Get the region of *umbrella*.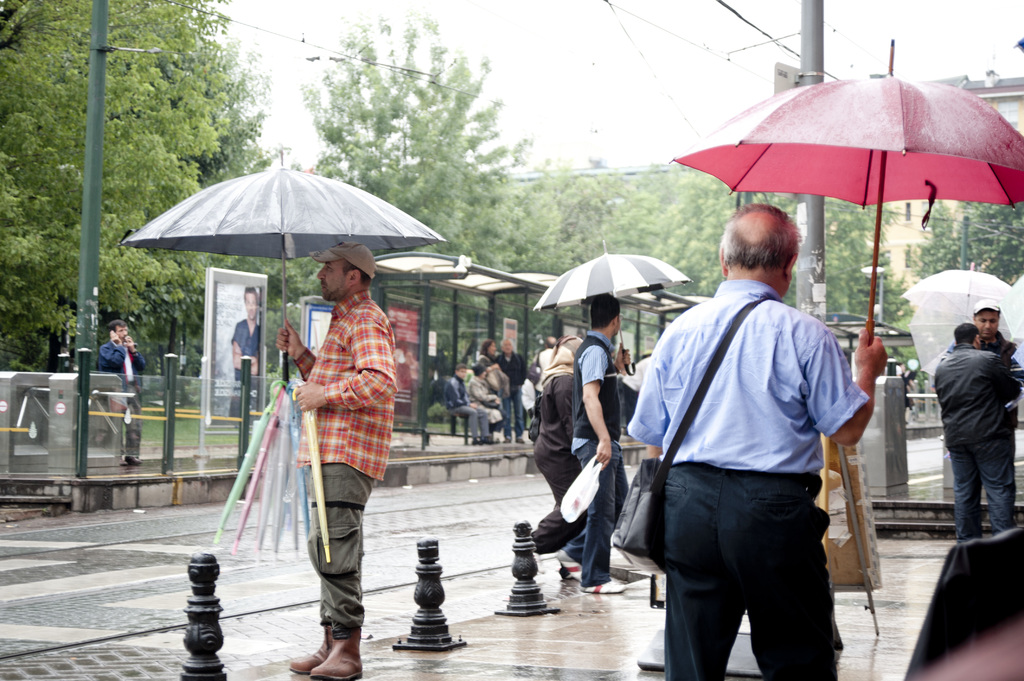
[left=118, top=147, right=447, bottom=380].
